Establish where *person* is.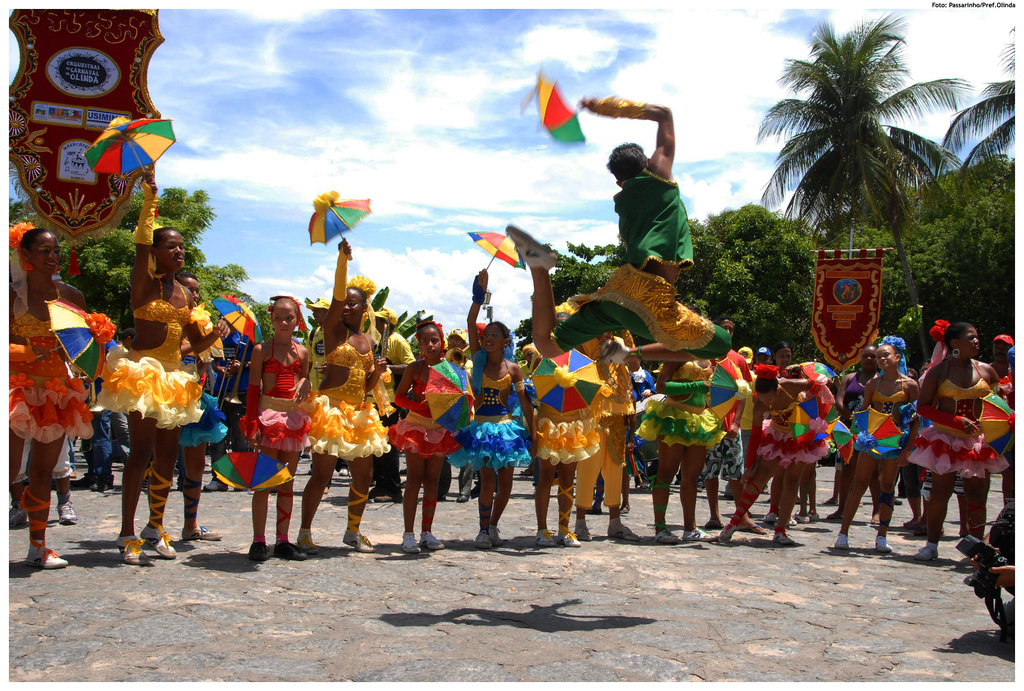
Established at 502,96,732,369.
